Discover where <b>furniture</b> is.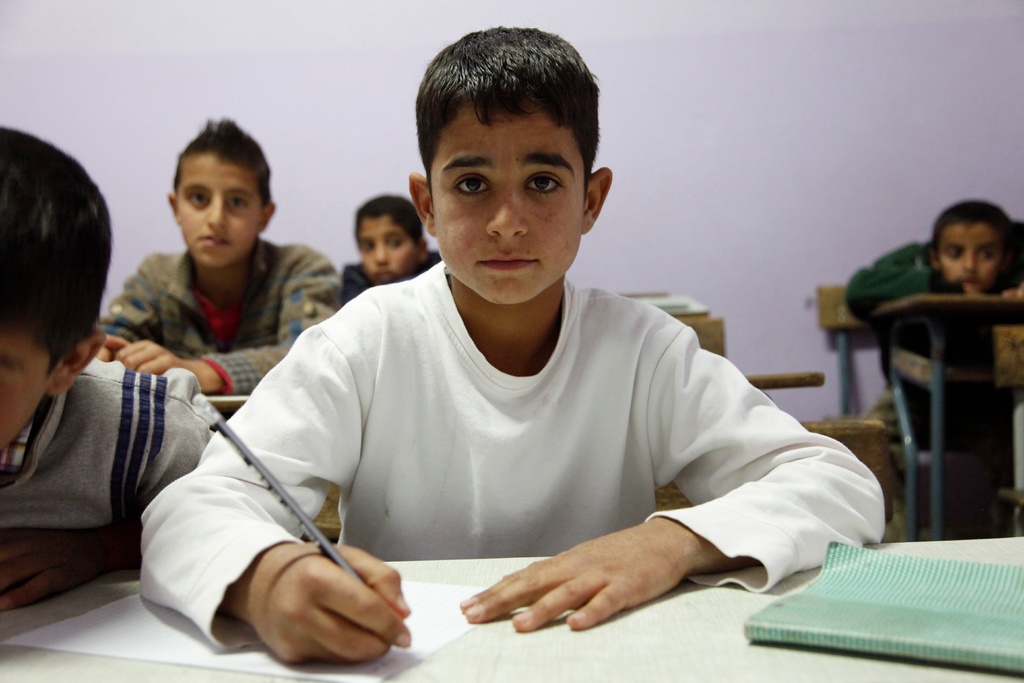
Discovered at detection(746, 369, 828, 384).
